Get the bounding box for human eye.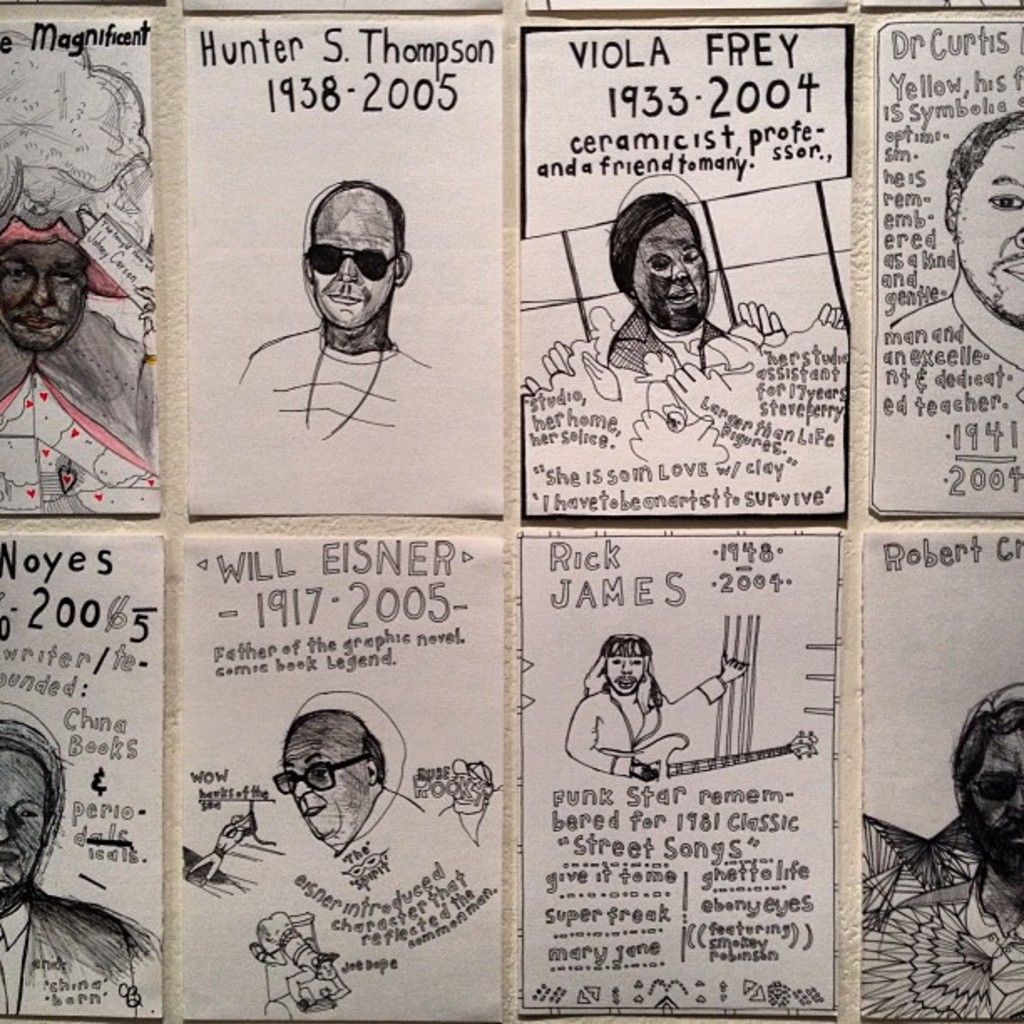
676,243,699,261.
